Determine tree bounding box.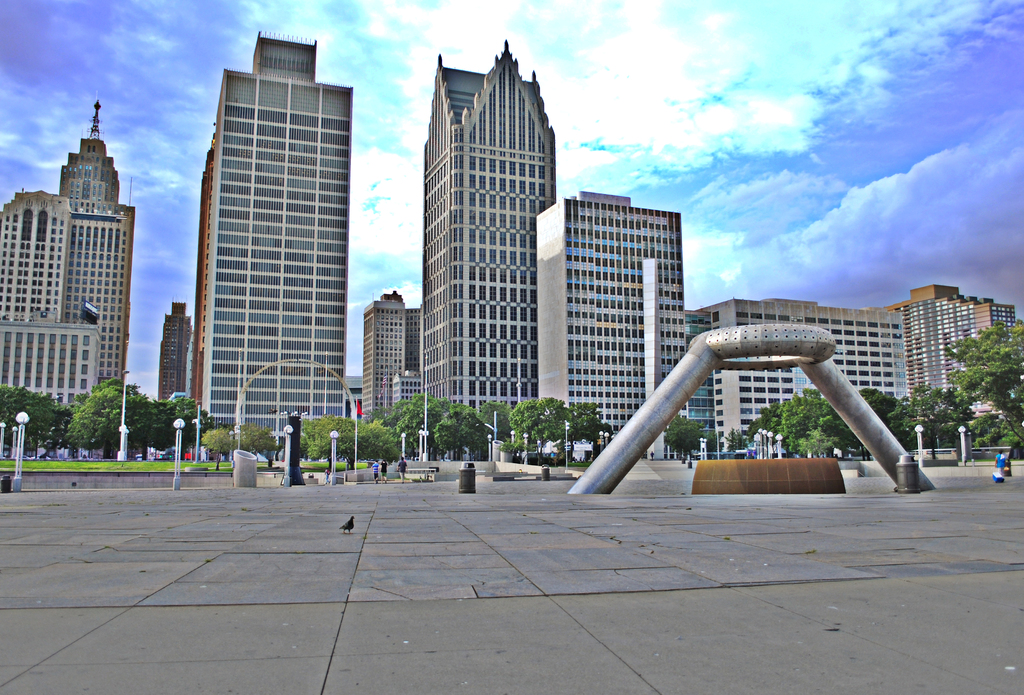
Determined: 482:397:520:452.
